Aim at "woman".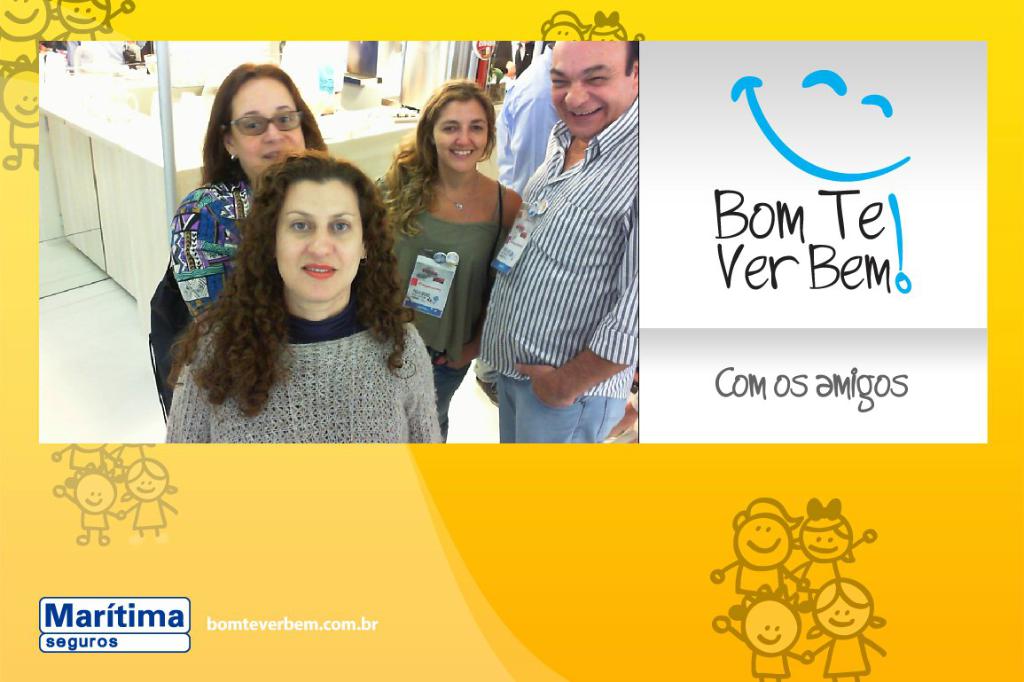
Aimed at {"left": 358, "top": 67, "right": 521, "bottom": 441}.
